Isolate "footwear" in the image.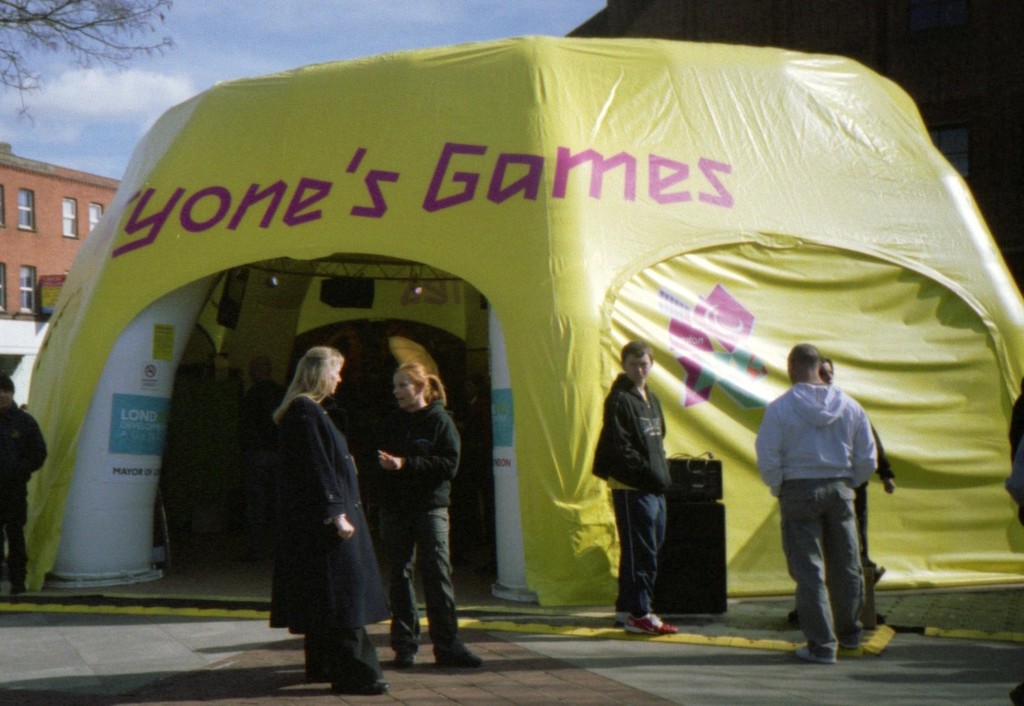
Isolated region: (left=397, top=650, right=417, bottom=665).
